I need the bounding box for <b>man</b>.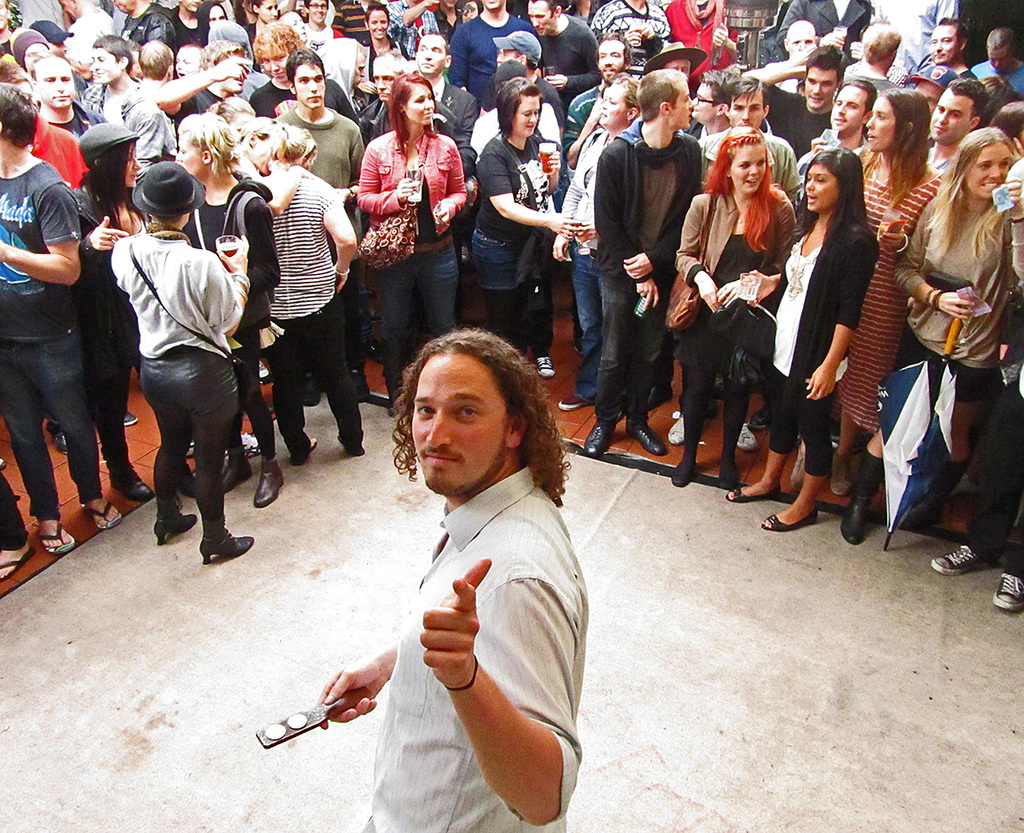
Here it is: box(699, 72, 795, 207).
